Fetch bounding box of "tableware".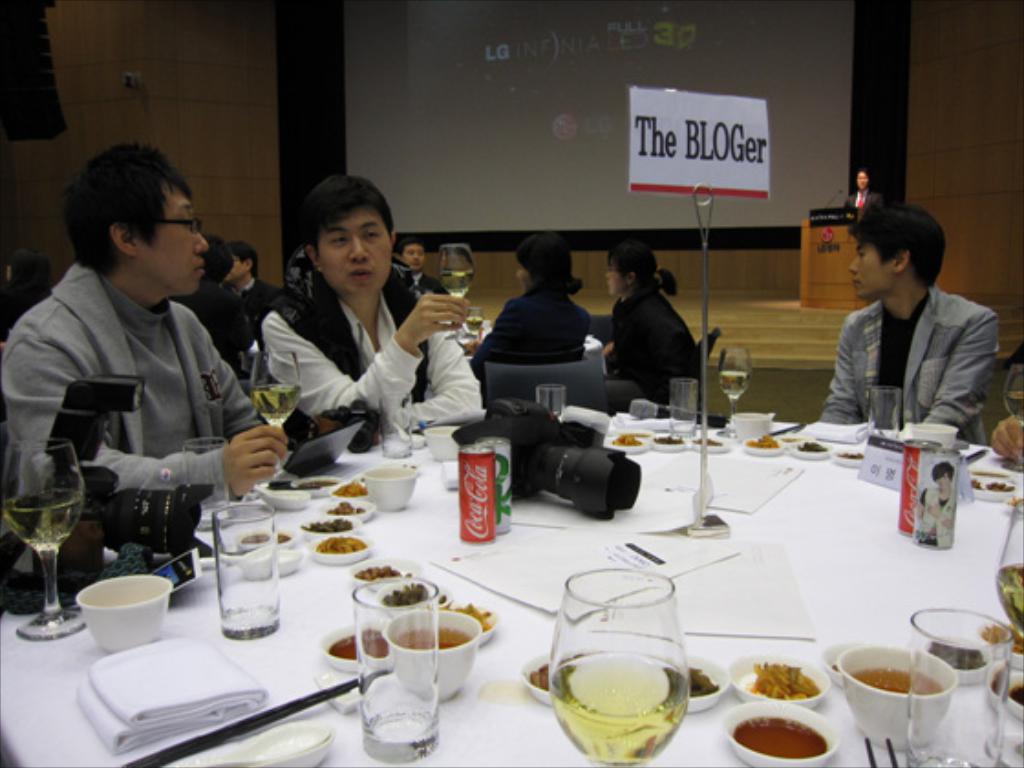
Bbox: {"left": 260, "top": 485, "right": 315, "bottom": 508}.
